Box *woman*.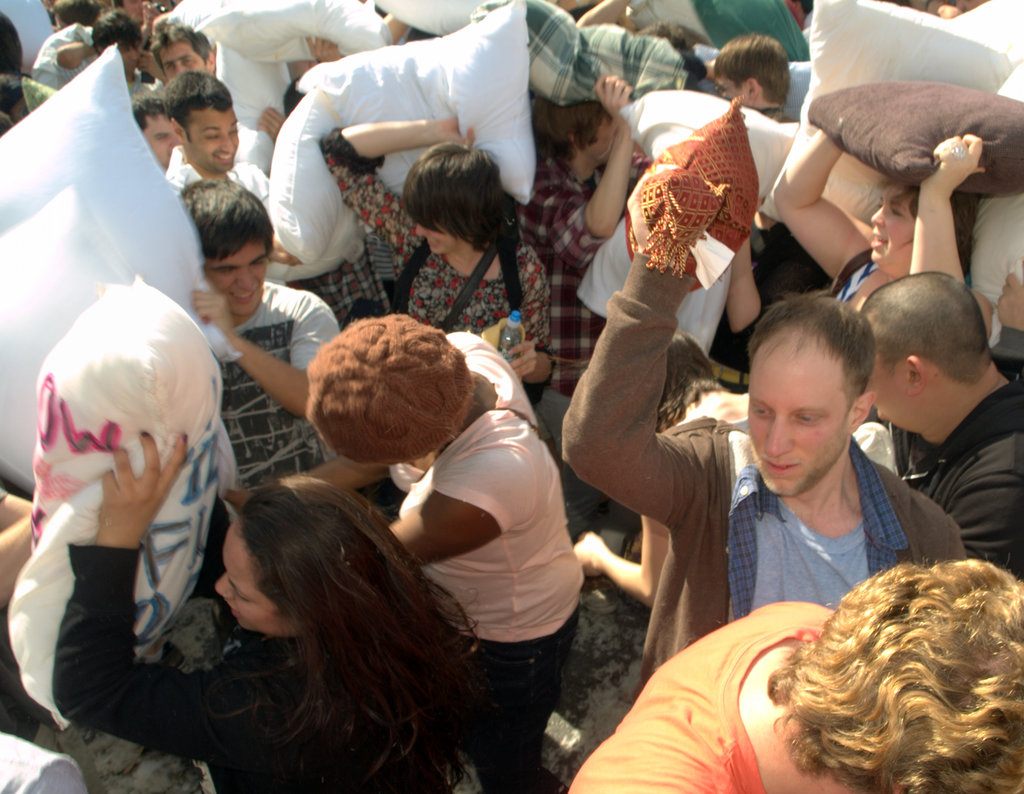
bbox=[52, 429, 484, 792].
